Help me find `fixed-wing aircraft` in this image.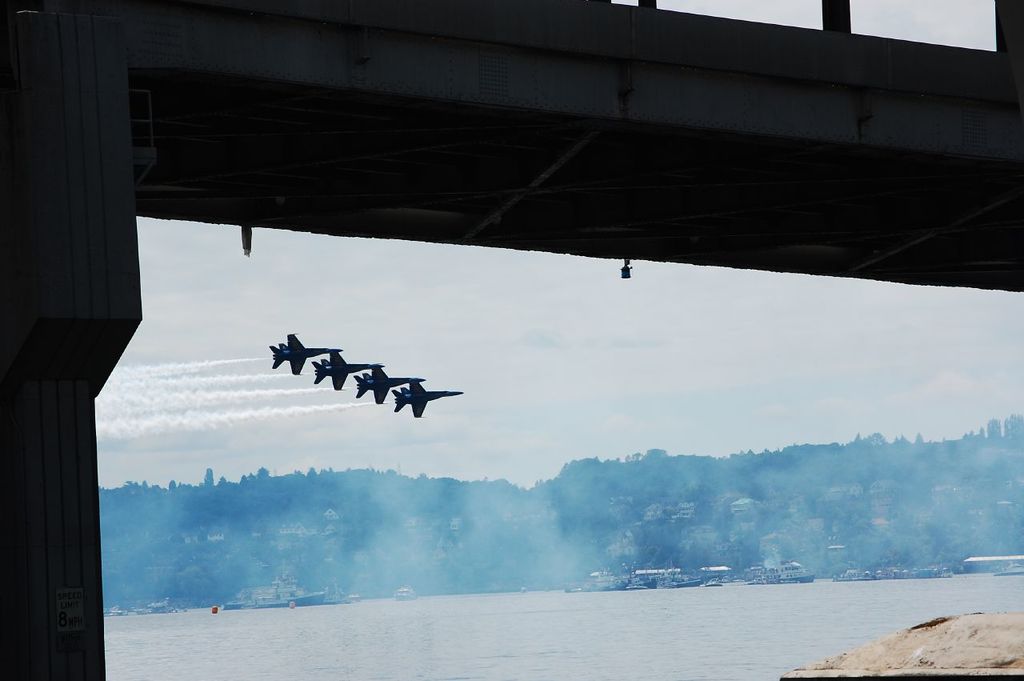
Found it: [x1=318, y1=345, x2=381, y2=377].
